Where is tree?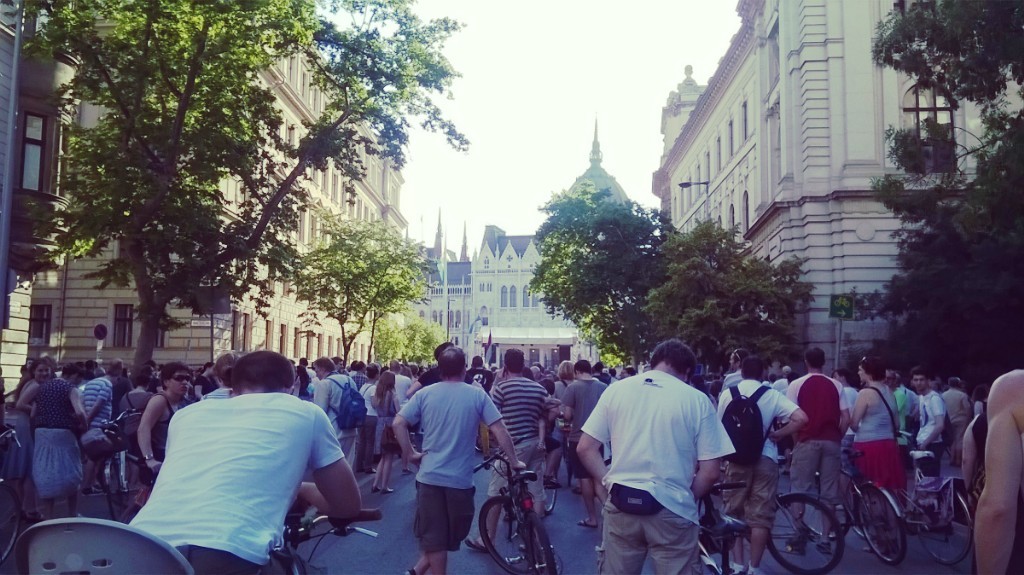
select_region(852, 12, 1015, 392).
